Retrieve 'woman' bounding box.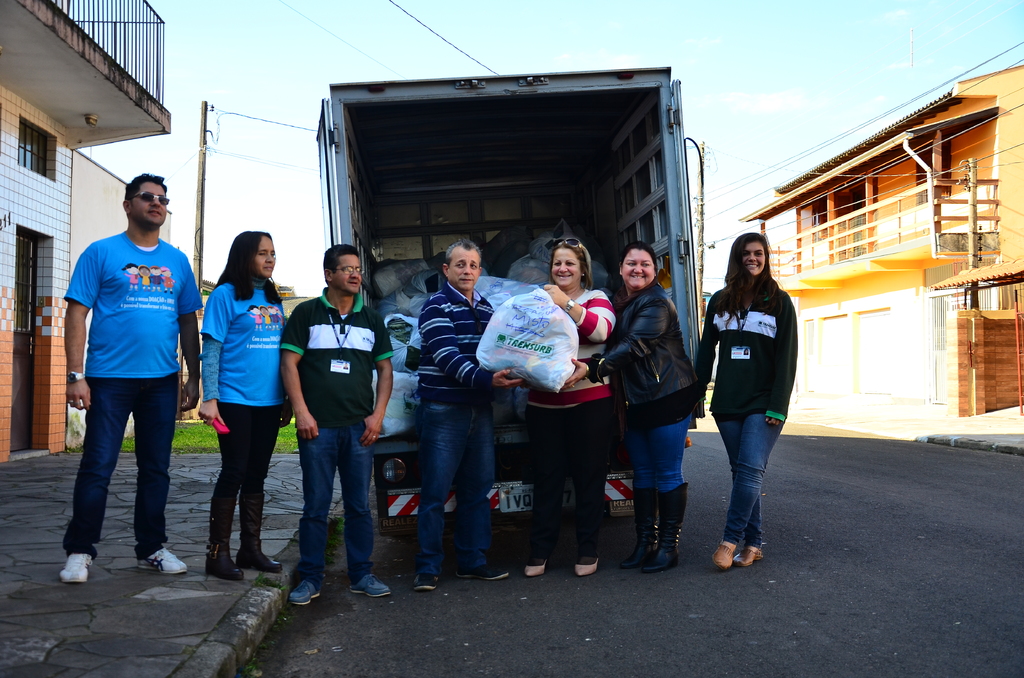
Bounding box: locate(519, 238, 618, 581).
